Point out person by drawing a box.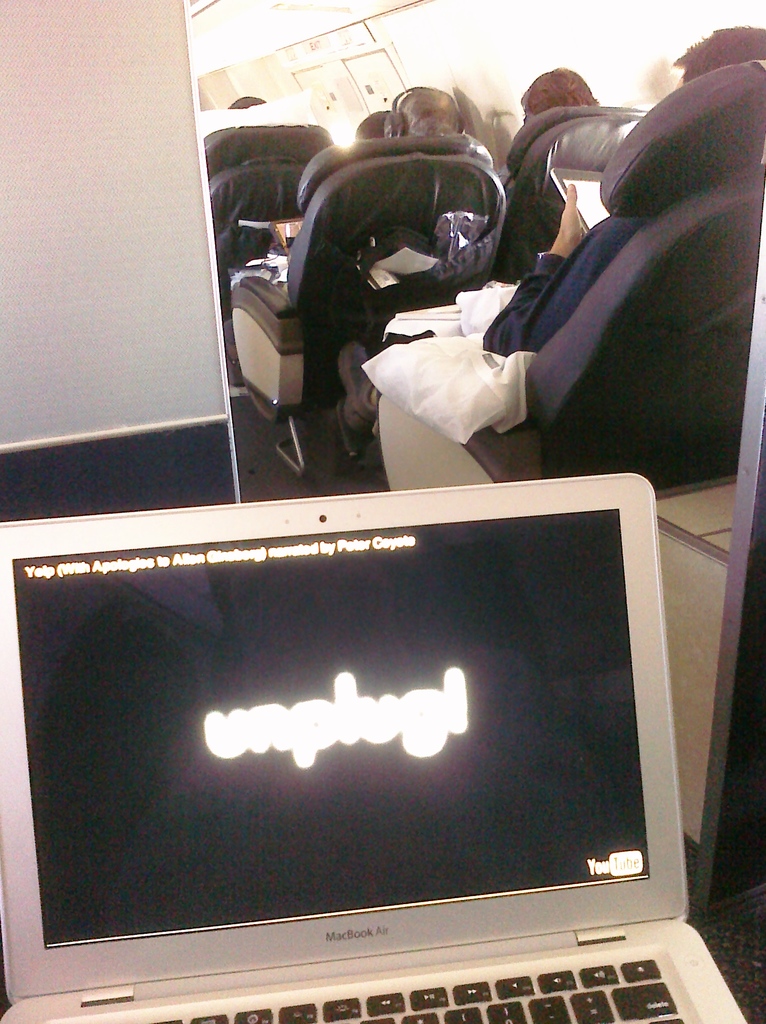
[x1=245, y1=81, x2=483, y2=291].
